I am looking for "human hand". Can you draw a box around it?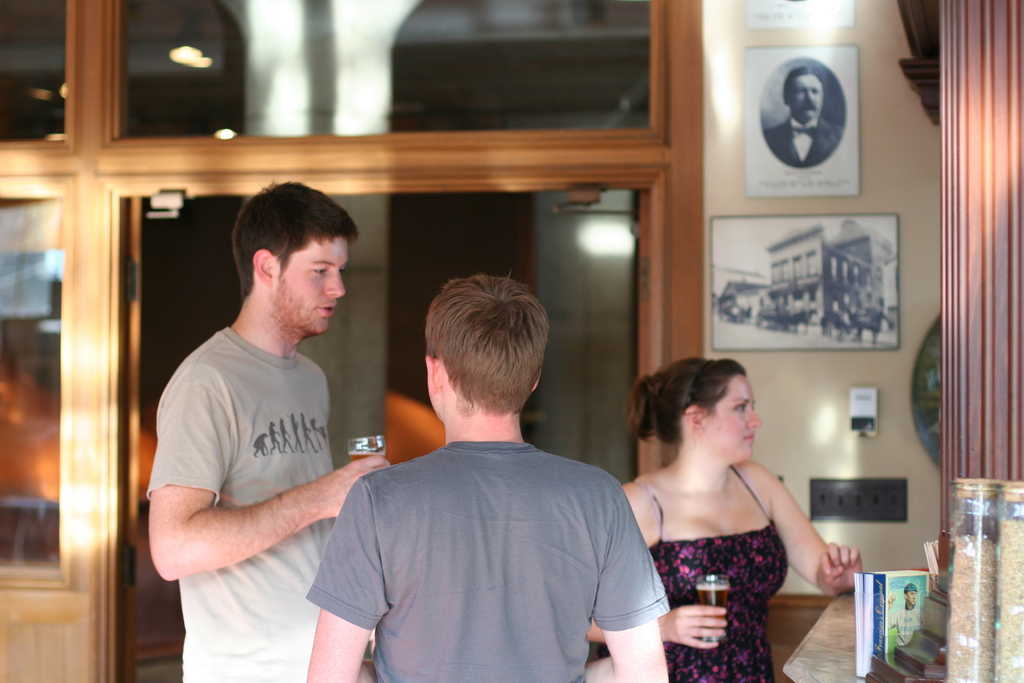
Sure, the bounding box is x1=799 y1=523 x2=869 y2=610.
